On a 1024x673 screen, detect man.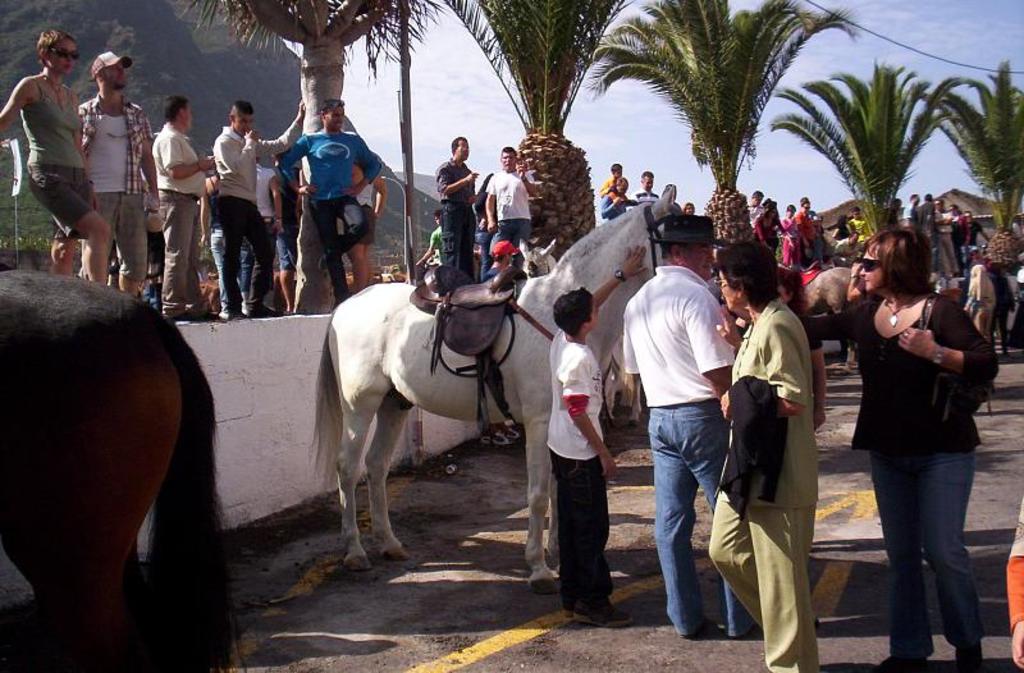
625,216,751,636.
